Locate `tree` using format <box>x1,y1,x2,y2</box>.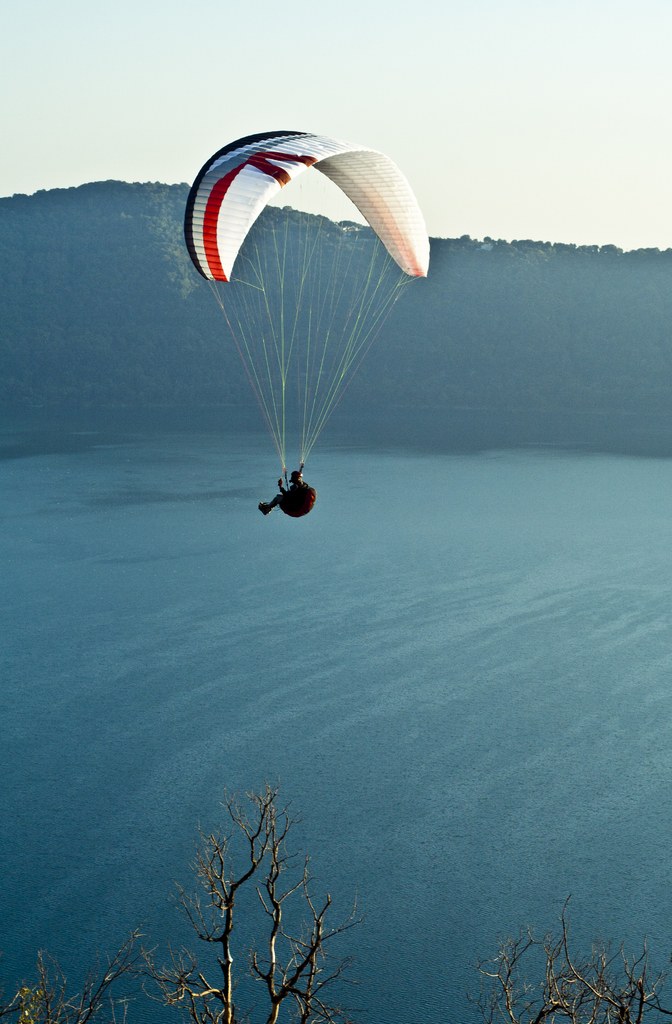
<box>469,890,671,1023</box>.
